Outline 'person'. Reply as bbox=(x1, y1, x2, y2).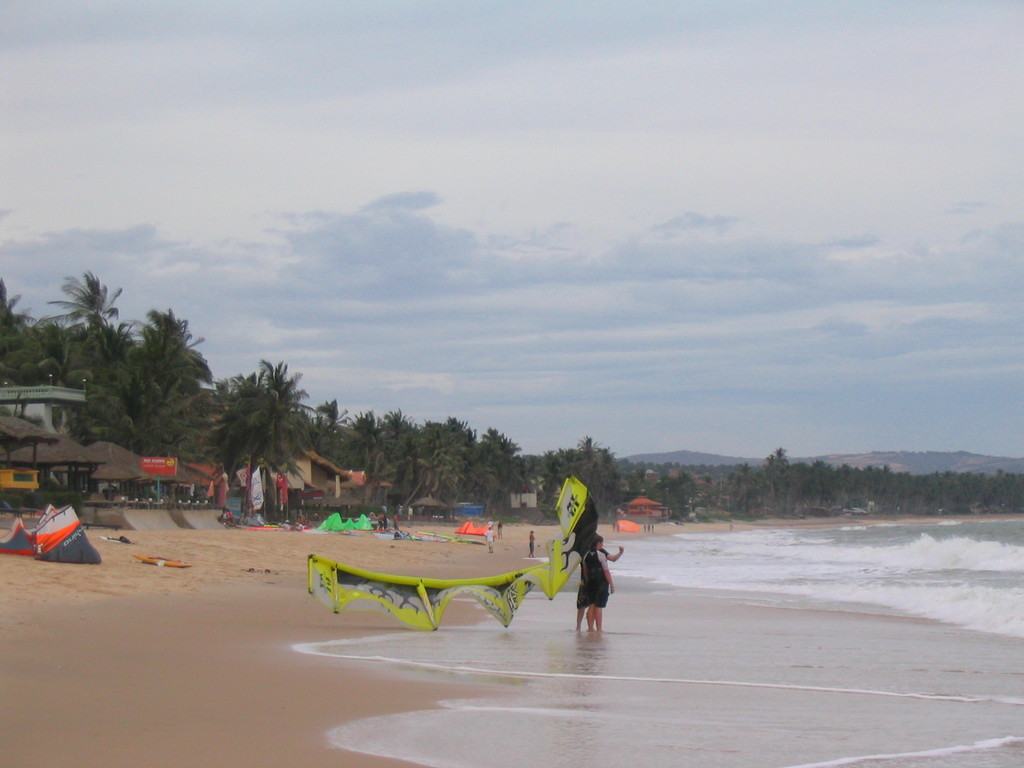
bbox=(376, 509, 384, 531).
